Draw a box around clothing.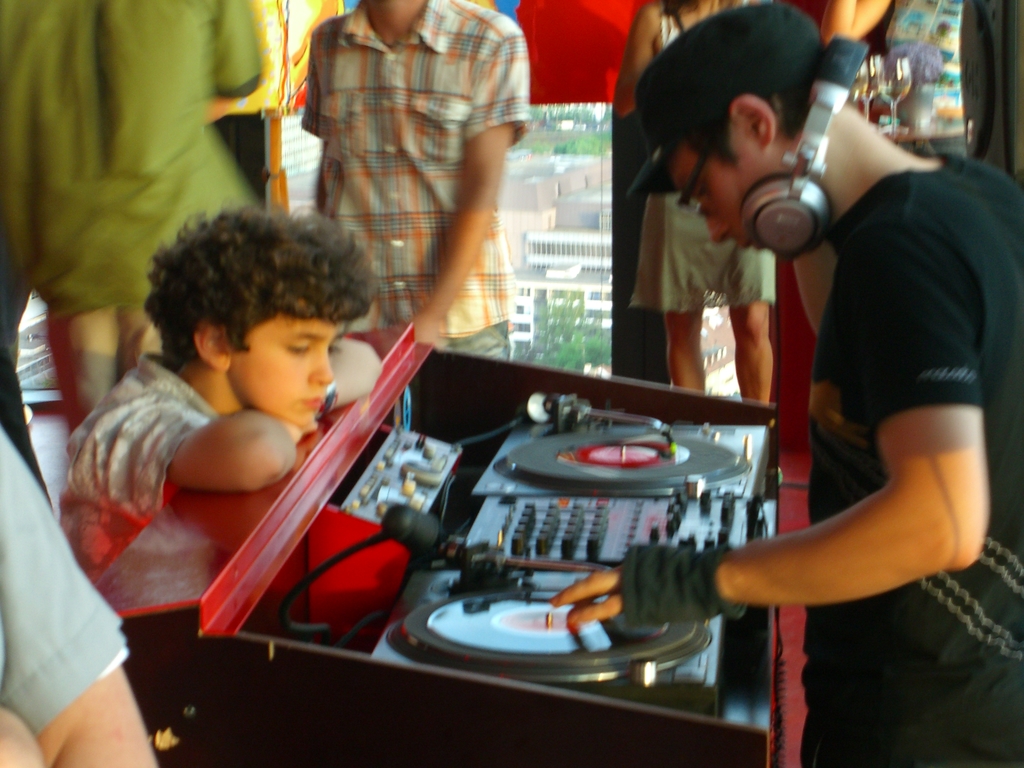
[290,0,541,363].
